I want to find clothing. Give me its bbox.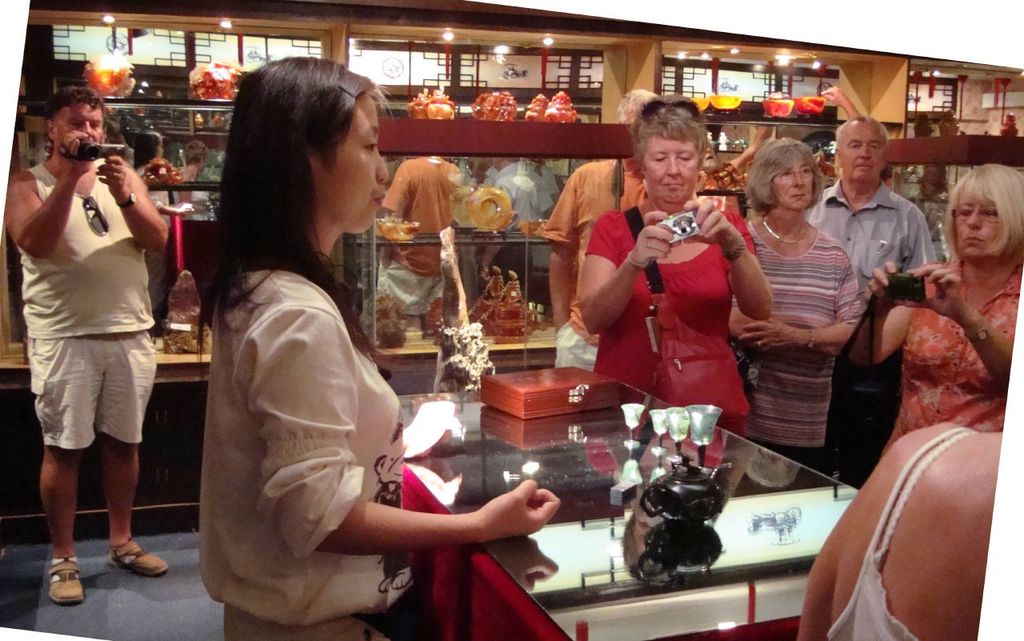
x1=819, y1=418, x2=958, y2=640.
